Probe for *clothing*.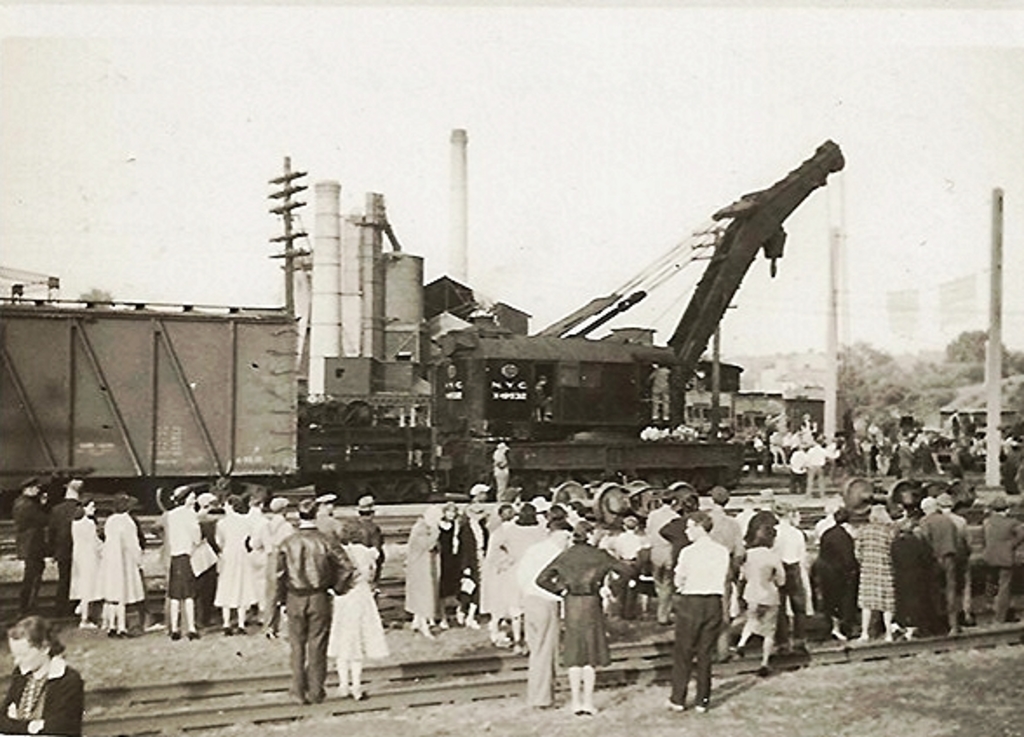
Probe result: 791 455 805 491.
